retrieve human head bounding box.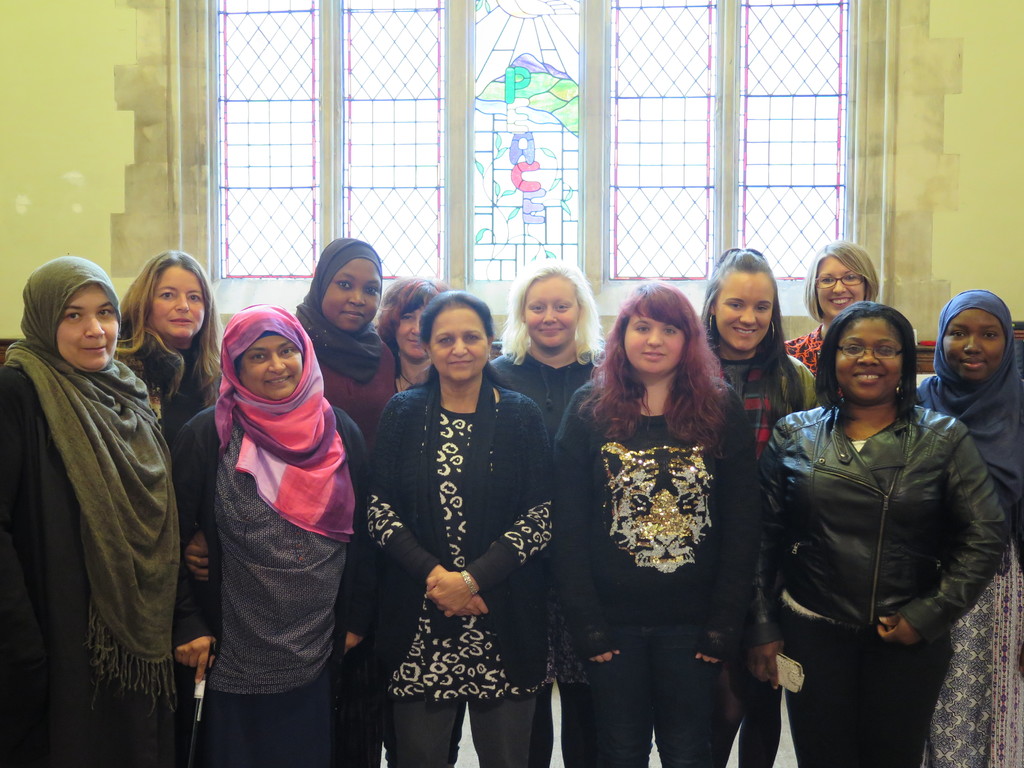
Bounding box: box=[317, 239, 382, 332].
